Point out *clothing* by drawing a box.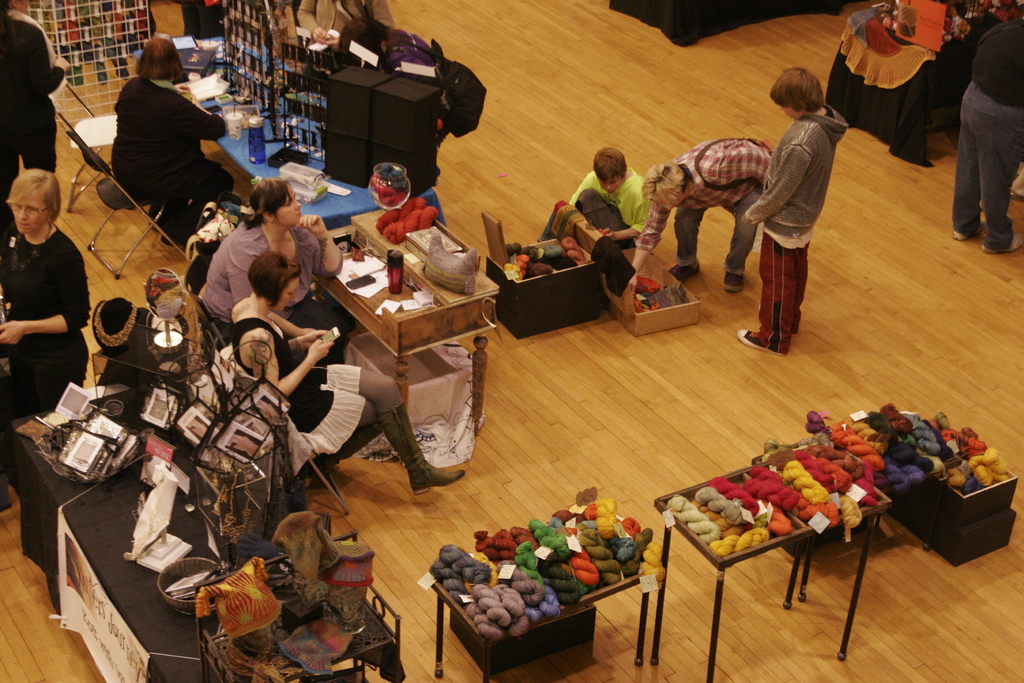
{"x1": 197, "y1": 215, "x2": 342, "y2": 359}.
